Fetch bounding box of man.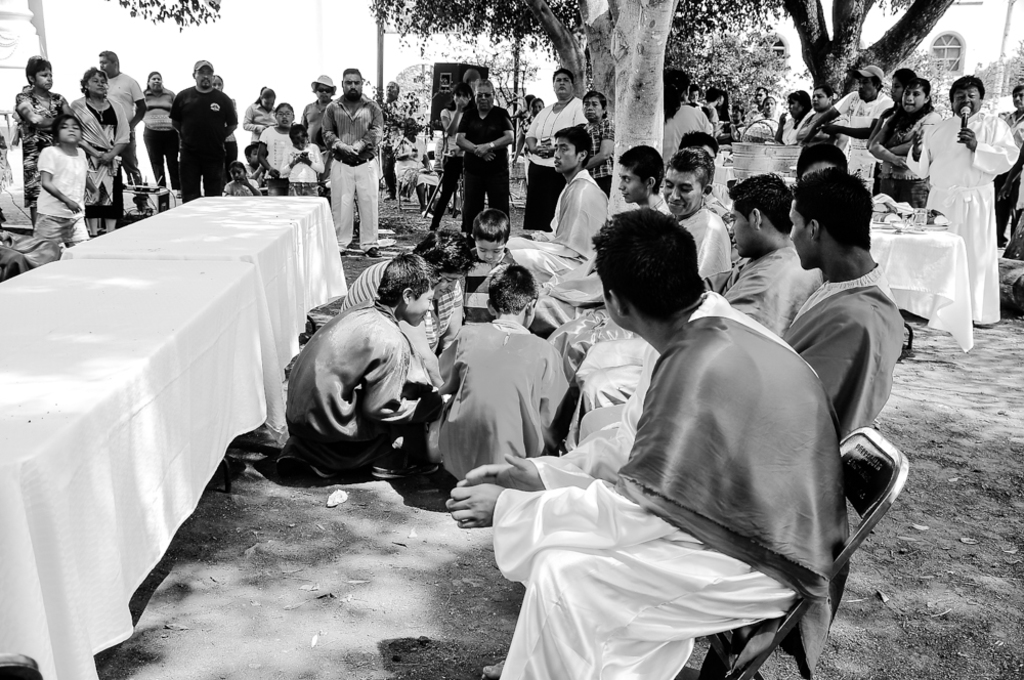
Bbox: x1=376 y1=75 x2=418 y2=206.
